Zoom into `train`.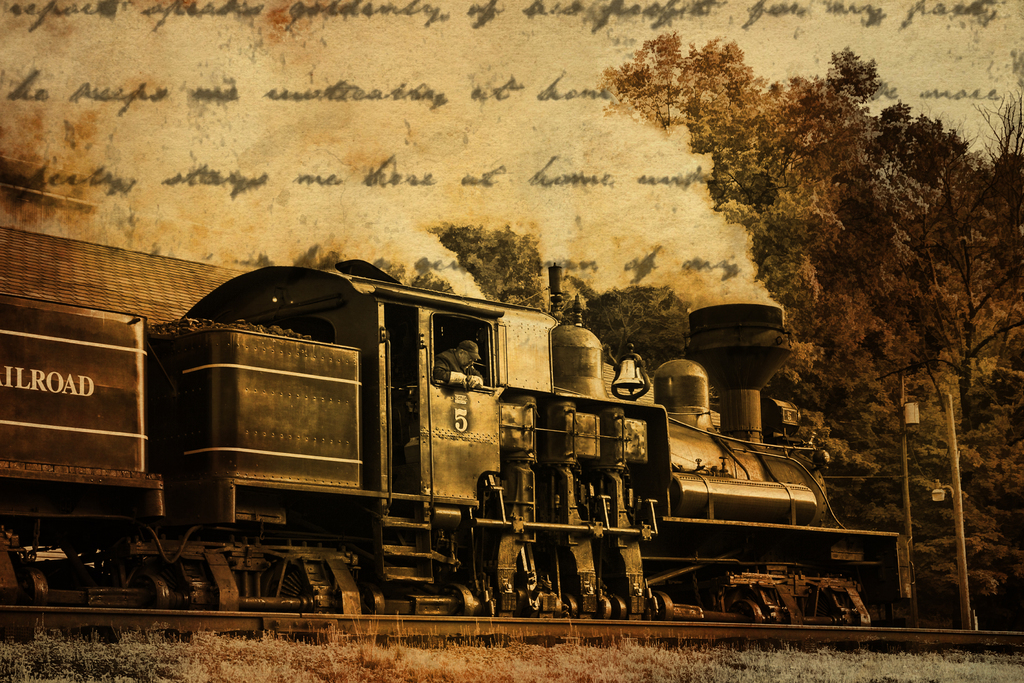
Zoom target: l=0, t=254, r=911, b=622.
